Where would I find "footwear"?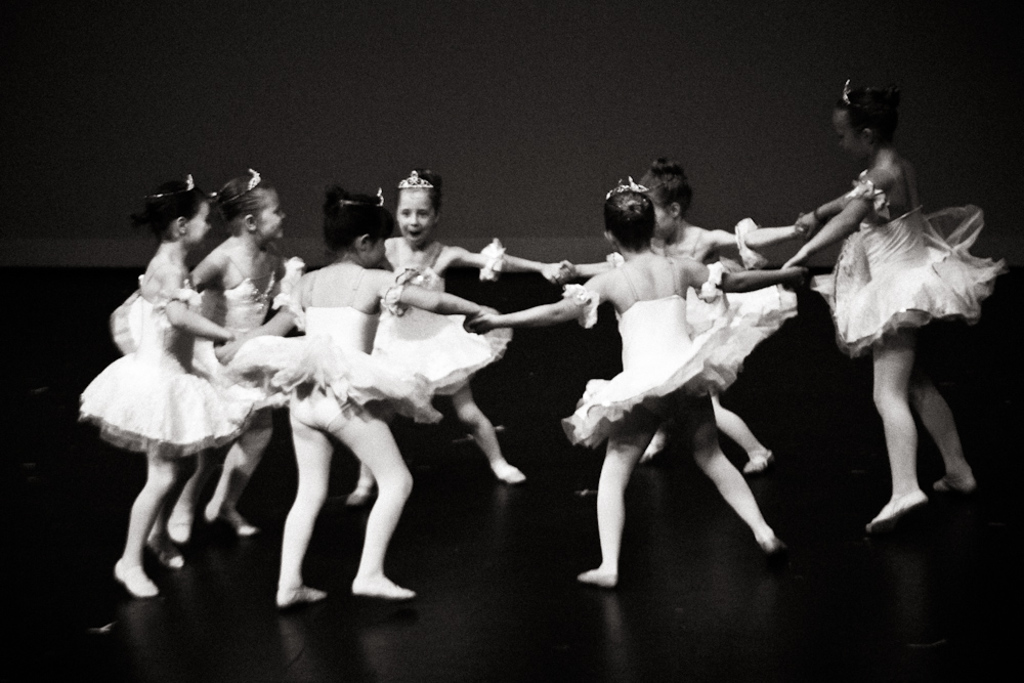
At bbox(572, 565, 608, 589).
